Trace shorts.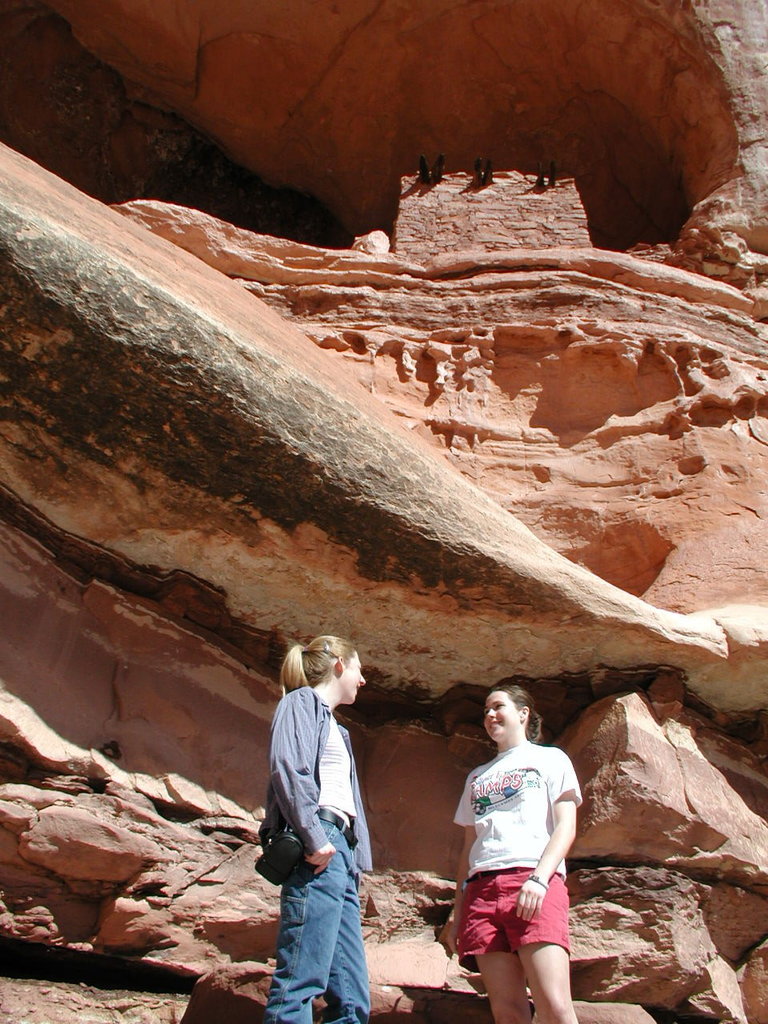
Traced to box(463, 891, 585, 956).
